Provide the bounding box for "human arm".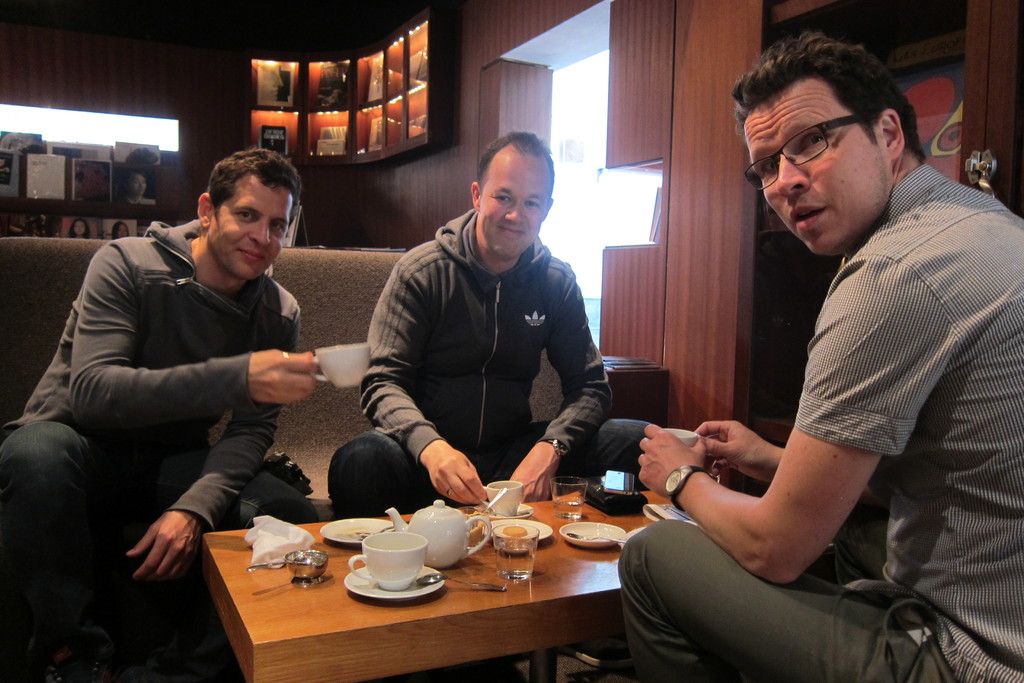
box=[504, 273, 614, 506].
